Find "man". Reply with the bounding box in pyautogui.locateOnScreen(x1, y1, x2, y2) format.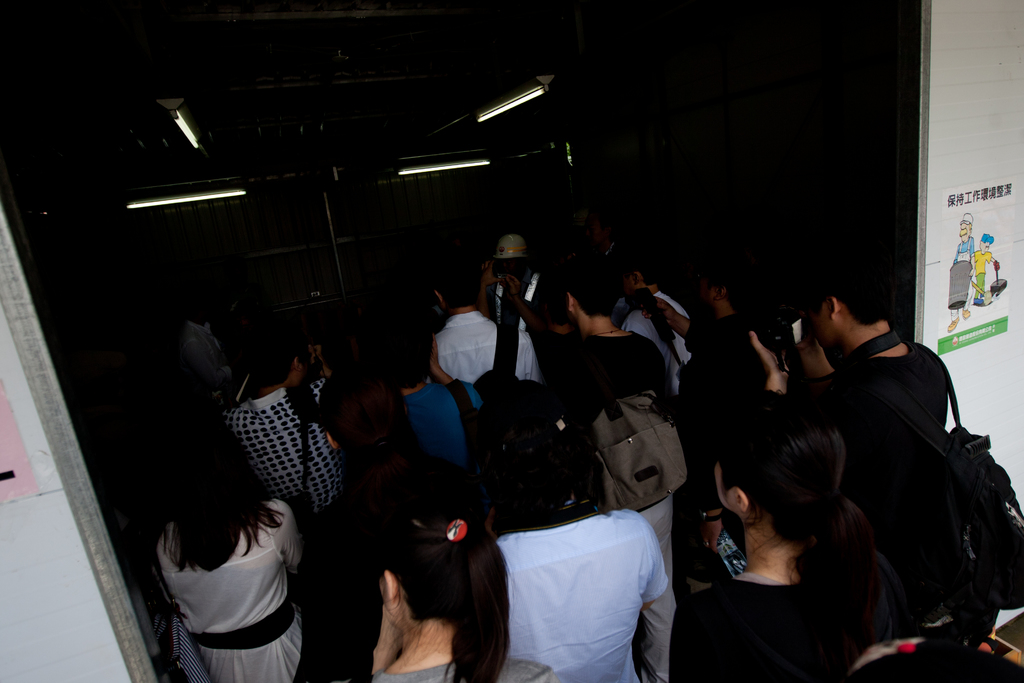
pyautogui.locateOnScreen(945, 211, 978, 333).
